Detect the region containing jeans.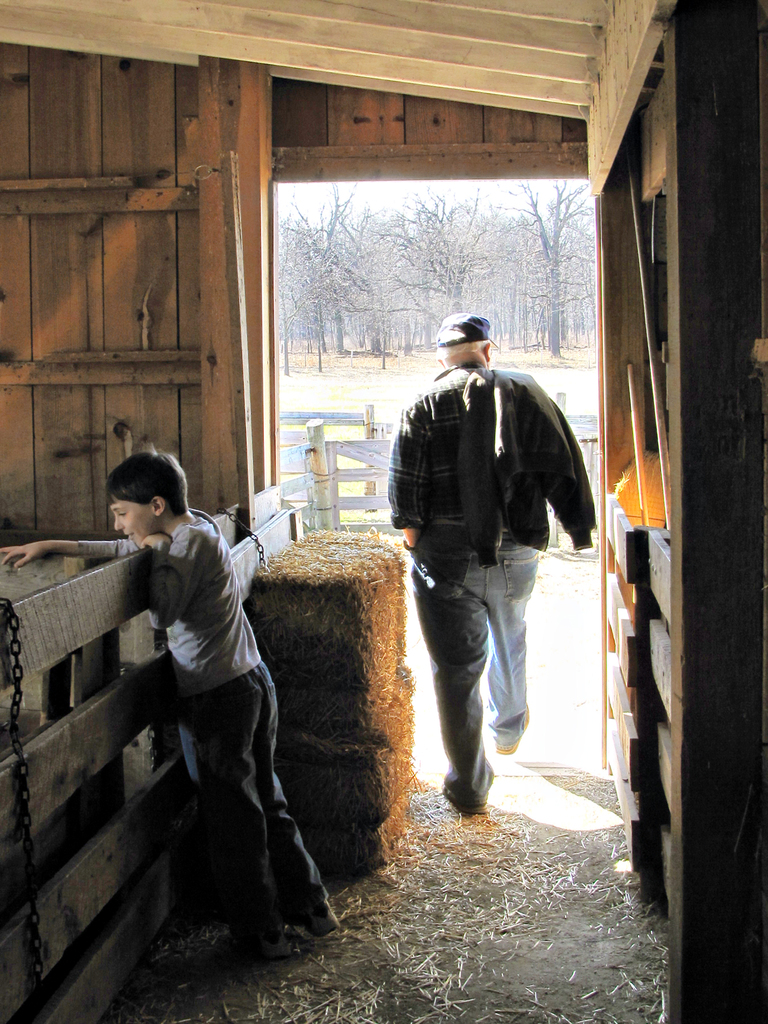
[179, 665, 331, 947].
